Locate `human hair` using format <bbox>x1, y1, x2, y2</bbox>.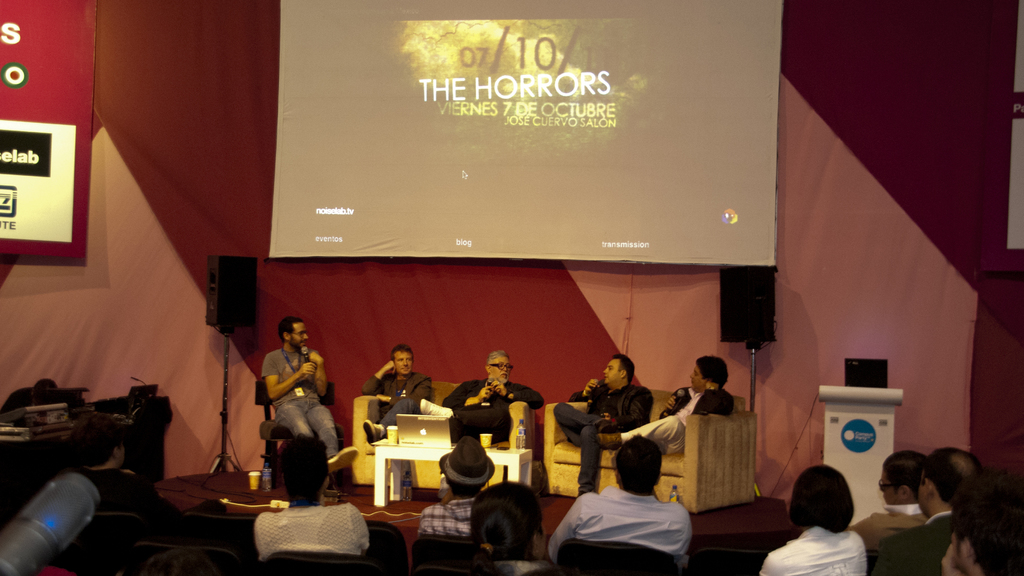
<bbox>480, 351, 502, 358</bbox>.
